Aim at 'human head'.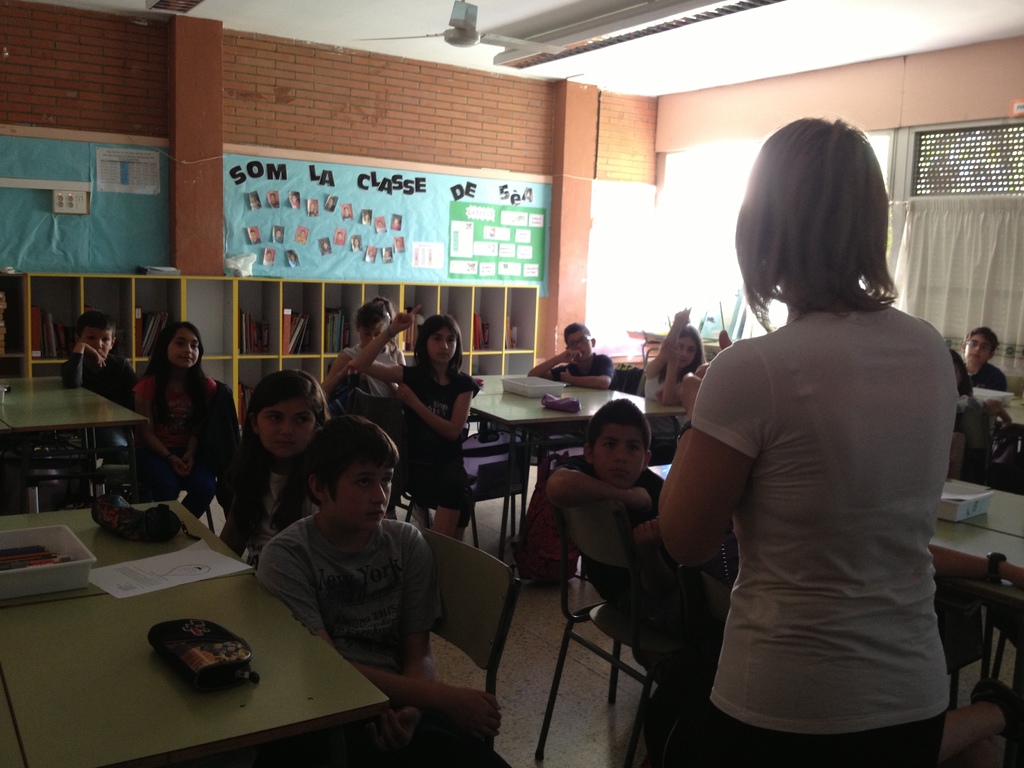
Aimed at crop(735, 119, 889, 284).
